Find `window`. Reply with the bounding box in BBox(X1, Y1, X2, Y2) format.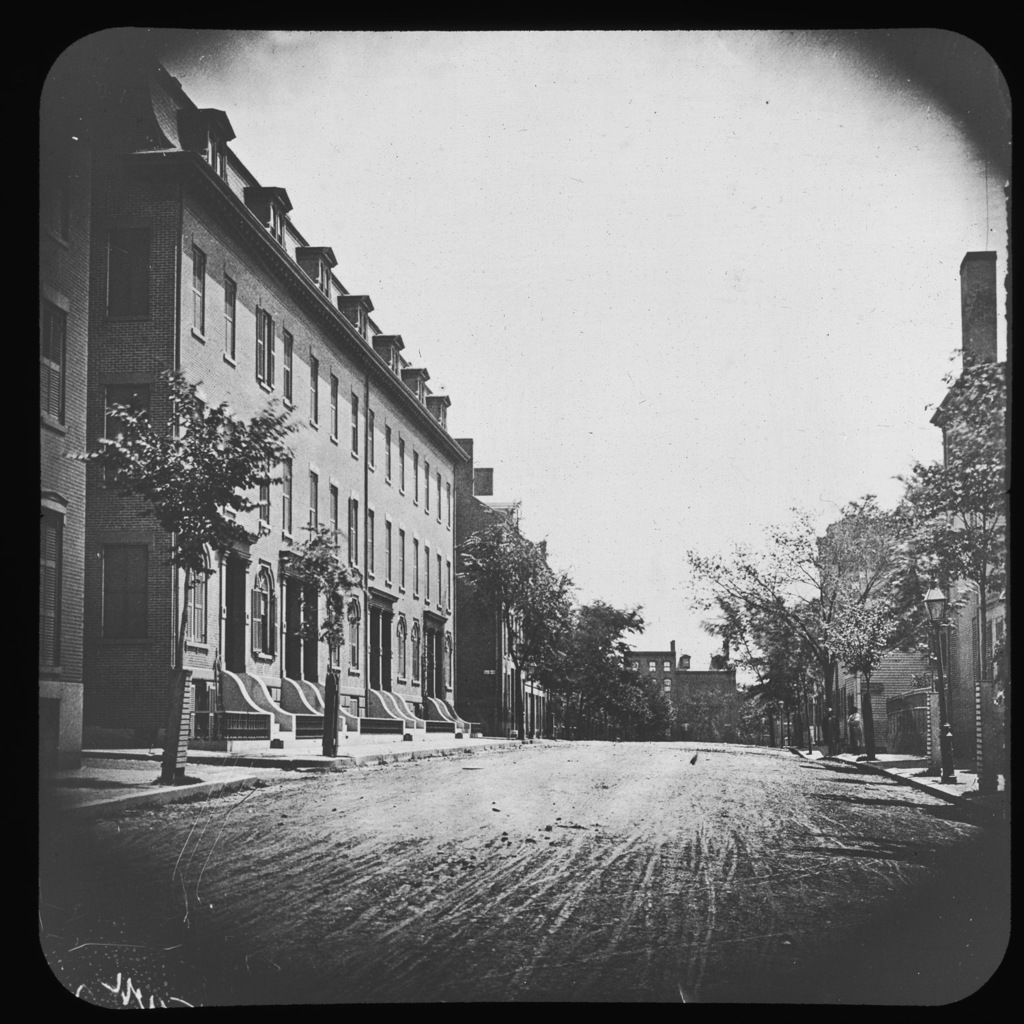
BBox(383, 426, 390, 484).
